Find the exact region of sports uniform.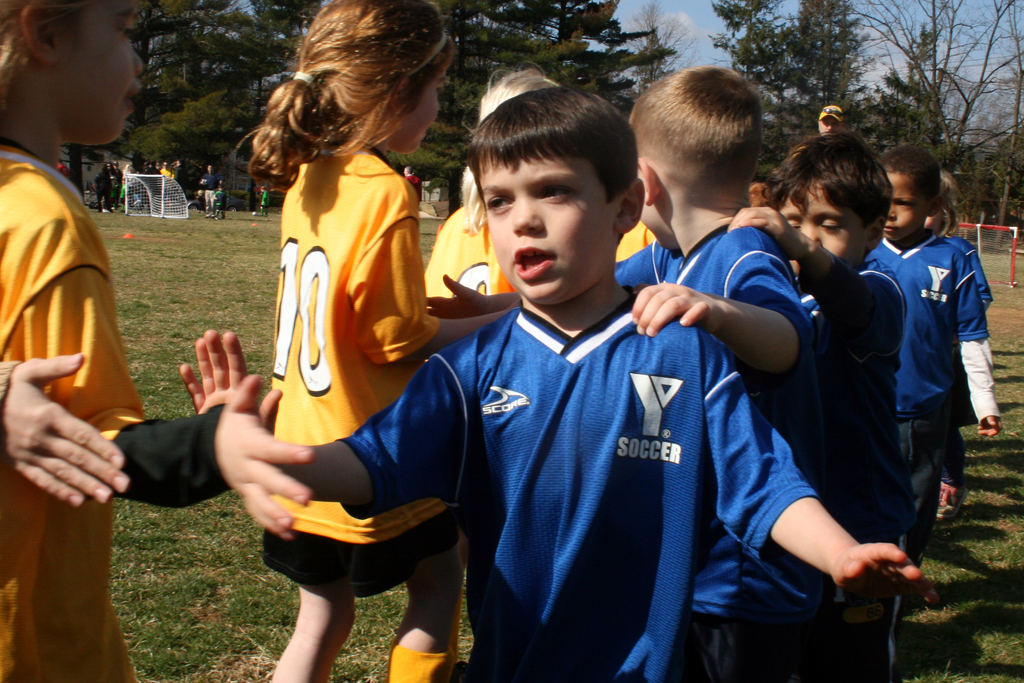
Exact region: <box>784,268,910,682</box>.
